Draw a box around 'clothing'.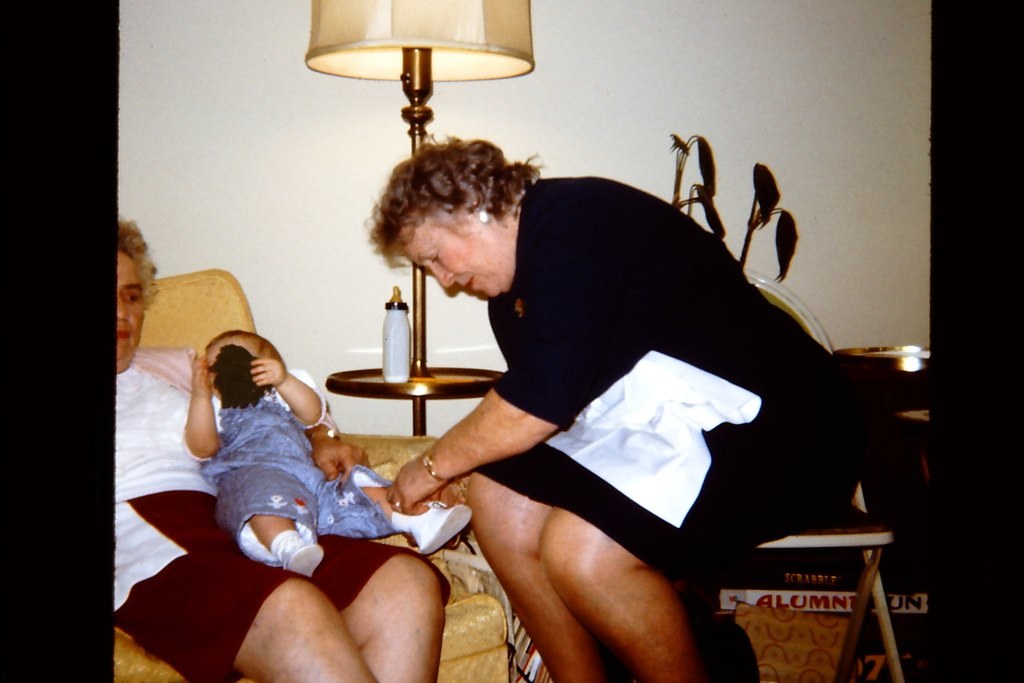
x1=407, y1=160, x2=856, y2=609.
